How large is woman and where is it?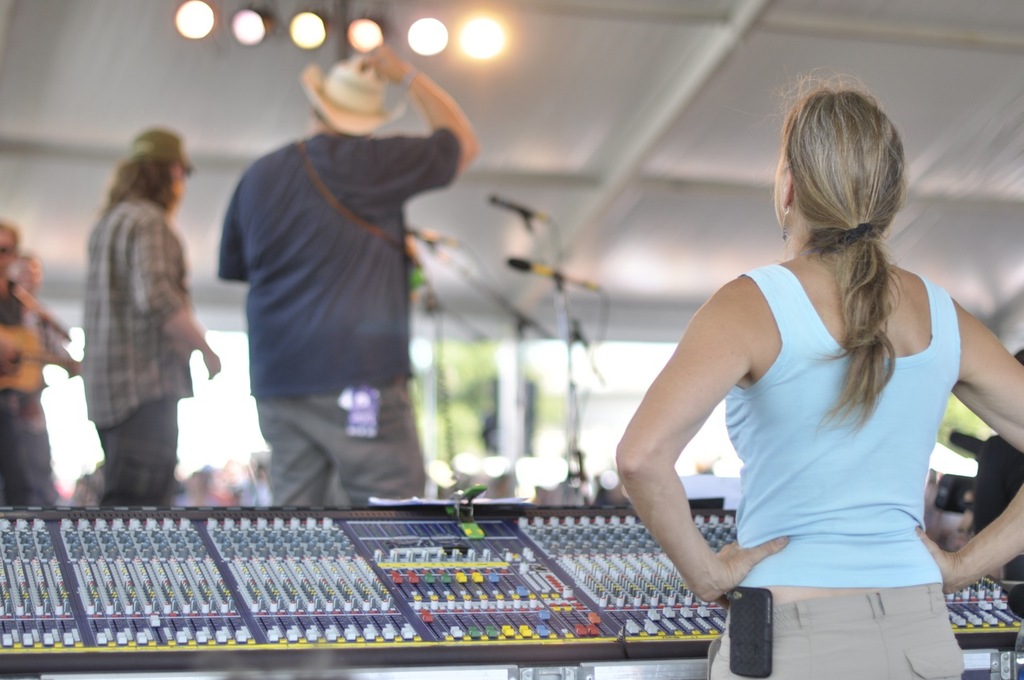
Bounding box: l=582, t=72, r=987, b=649.
